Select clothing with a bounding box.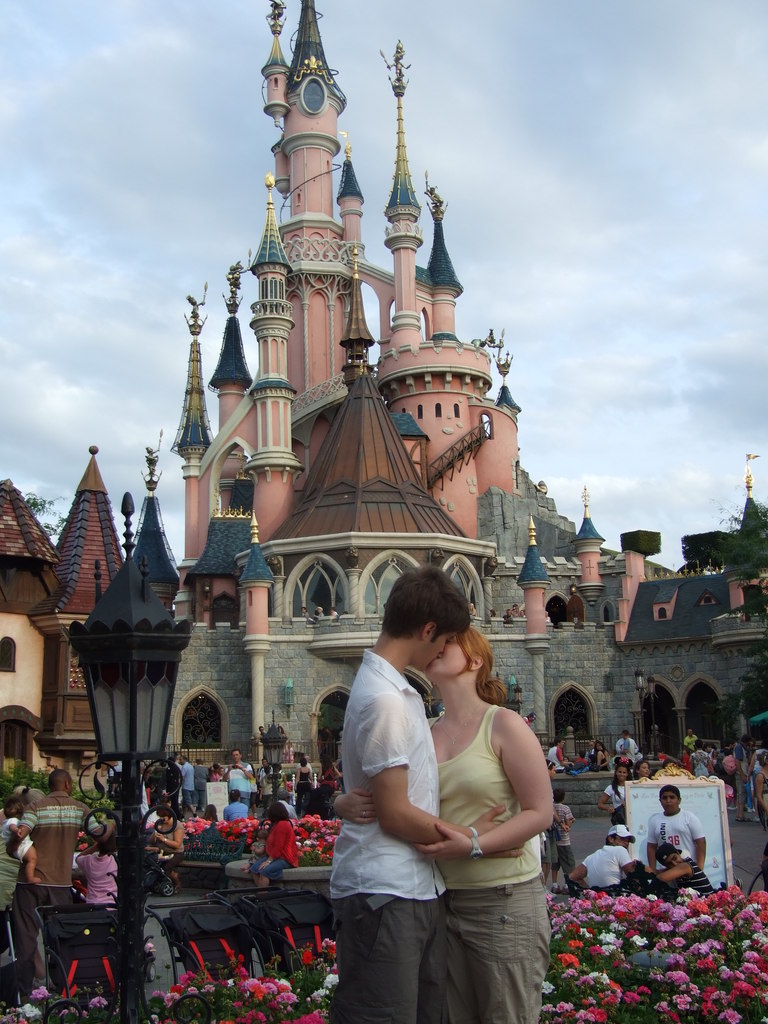
box=[409, 643, 559, 993].
